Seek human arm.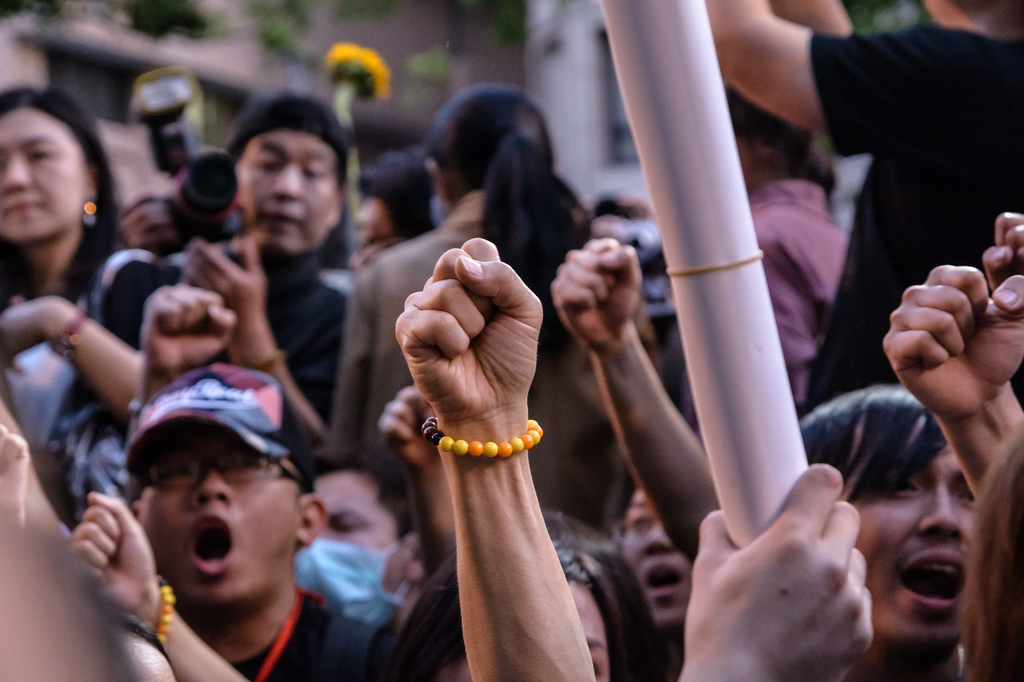
bbox=(543, 233, 724, 566).
